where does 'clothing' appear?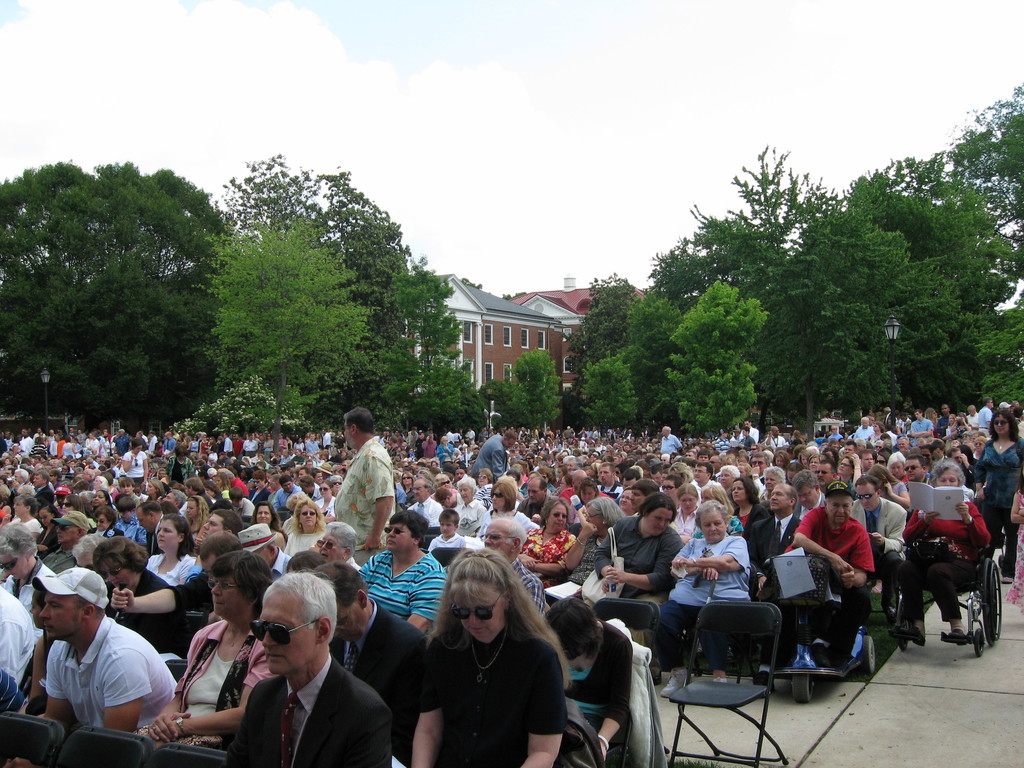
Appears at 520, 498, 559, 514.
